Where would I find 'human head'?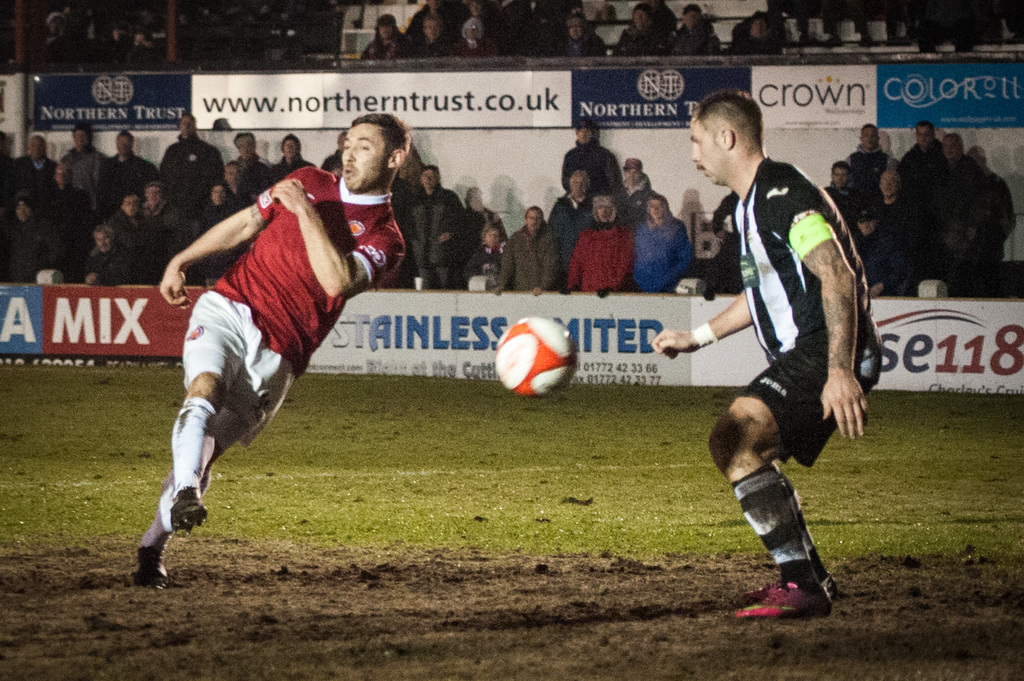
At region(72, 126, 95, 151).
